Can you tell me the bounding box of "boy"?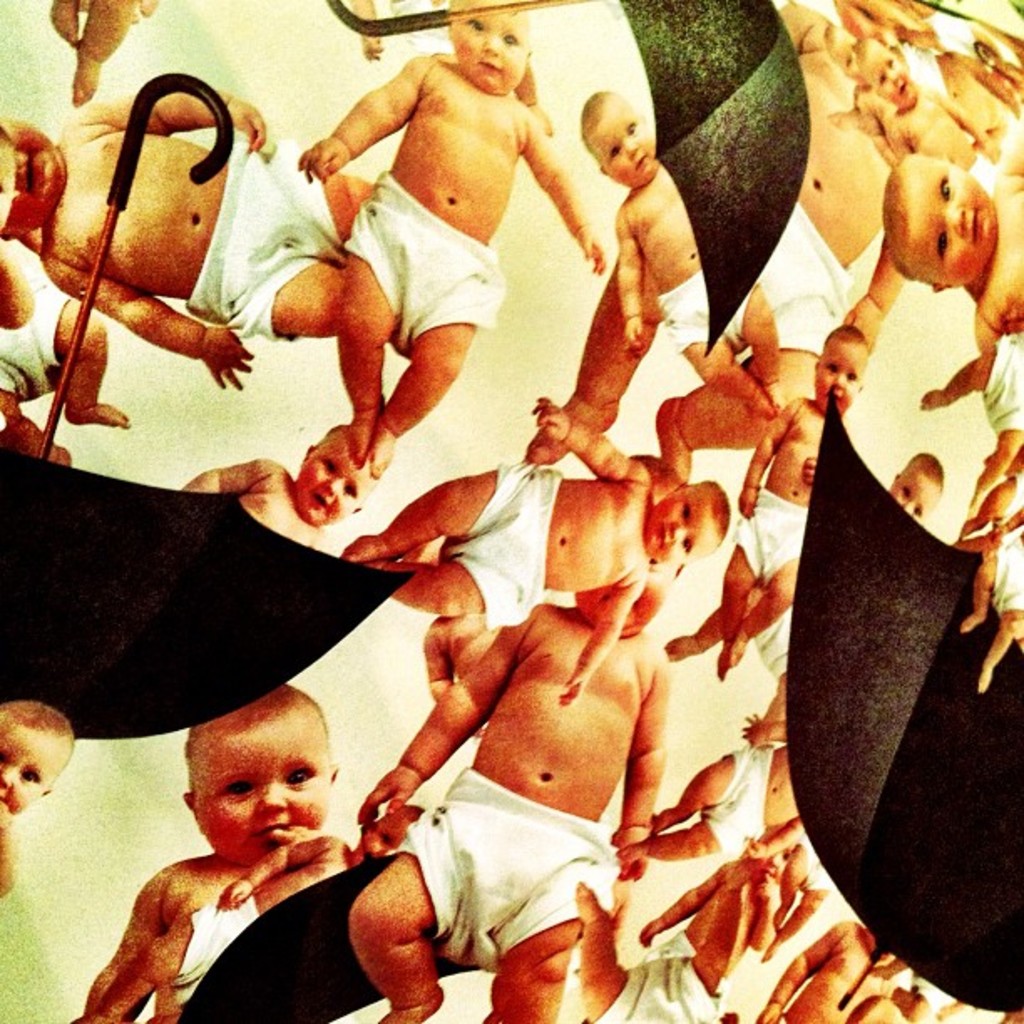
888,450,947,524.
